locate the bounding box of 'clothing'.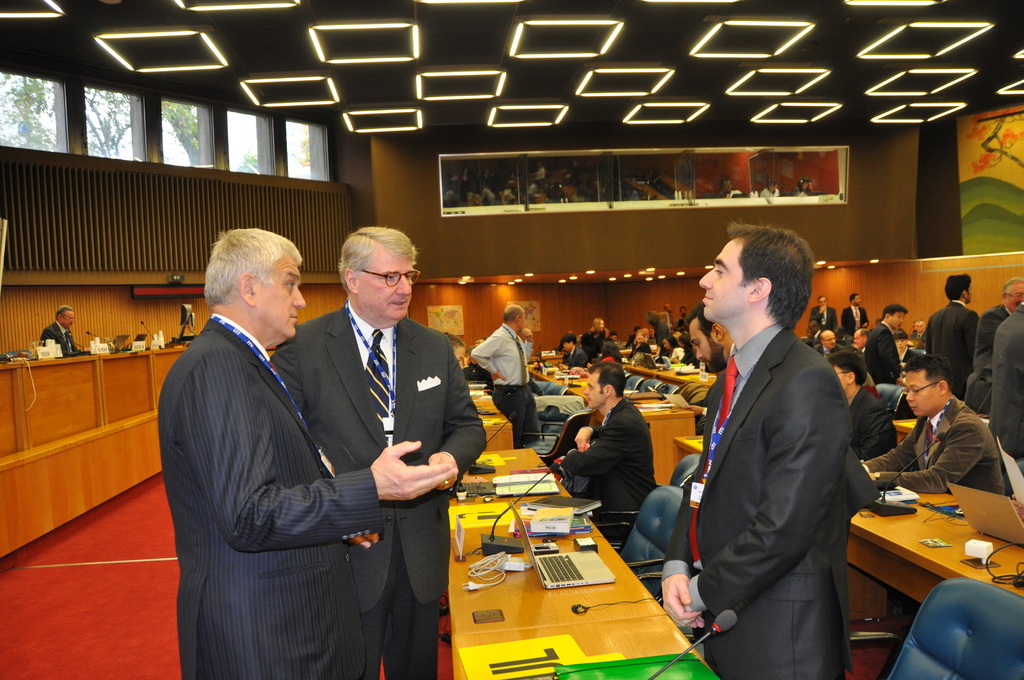
Bounding box: region(158, 318, 372, 679).
